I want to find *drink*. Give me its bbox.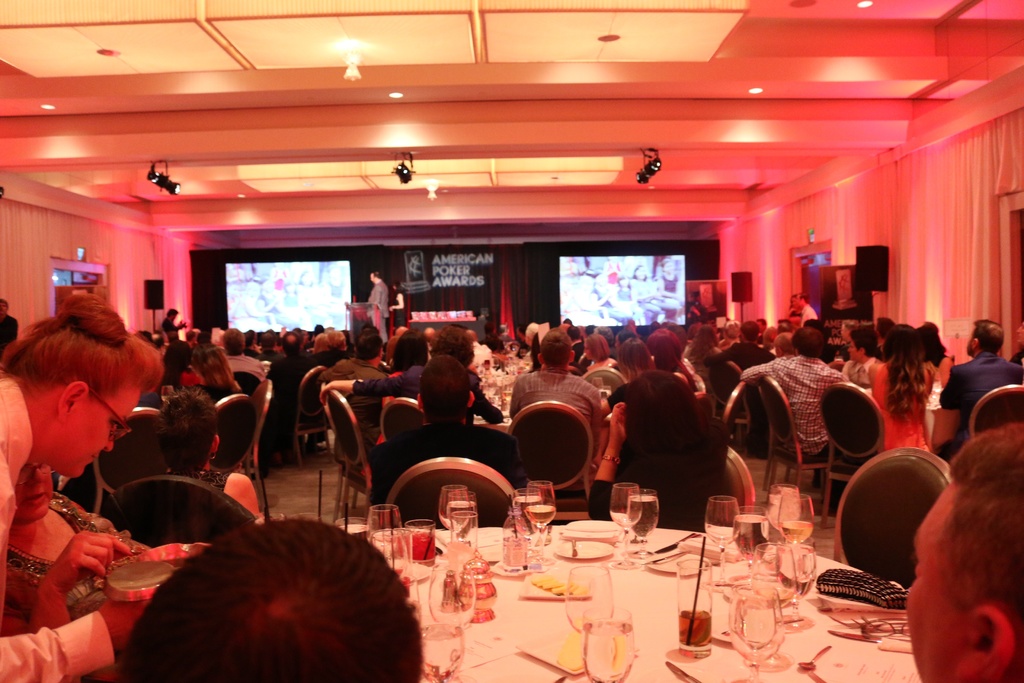
{"left": 608, "top": 508, "right": 641, "bottom": 529}.
